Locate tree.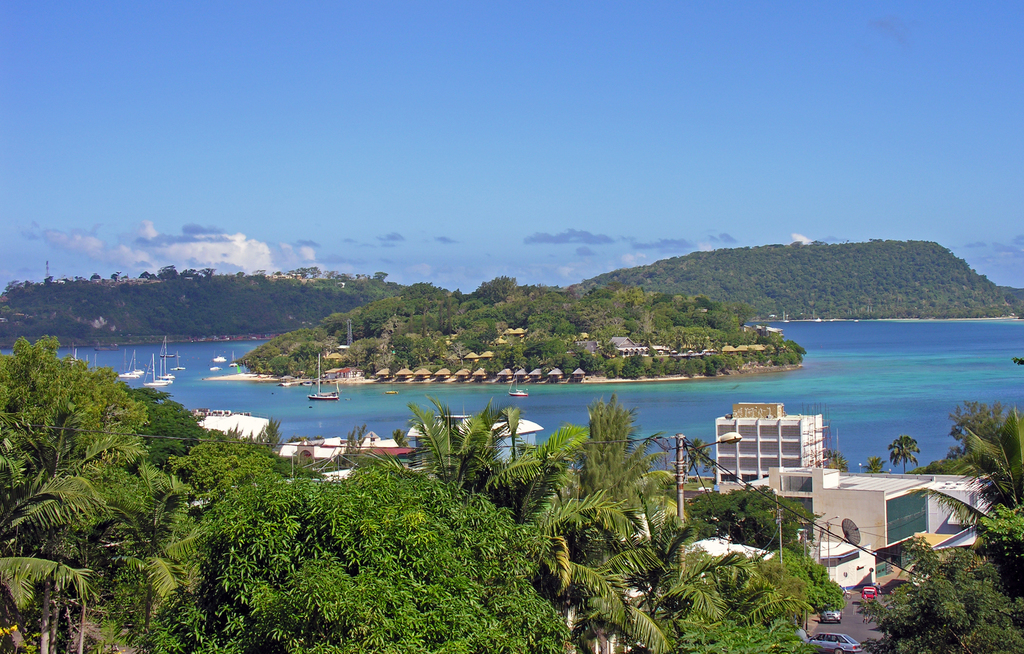
Bounding box: {"x1": 598, "y1": 357, "x2": 621, "y2": 375}.
